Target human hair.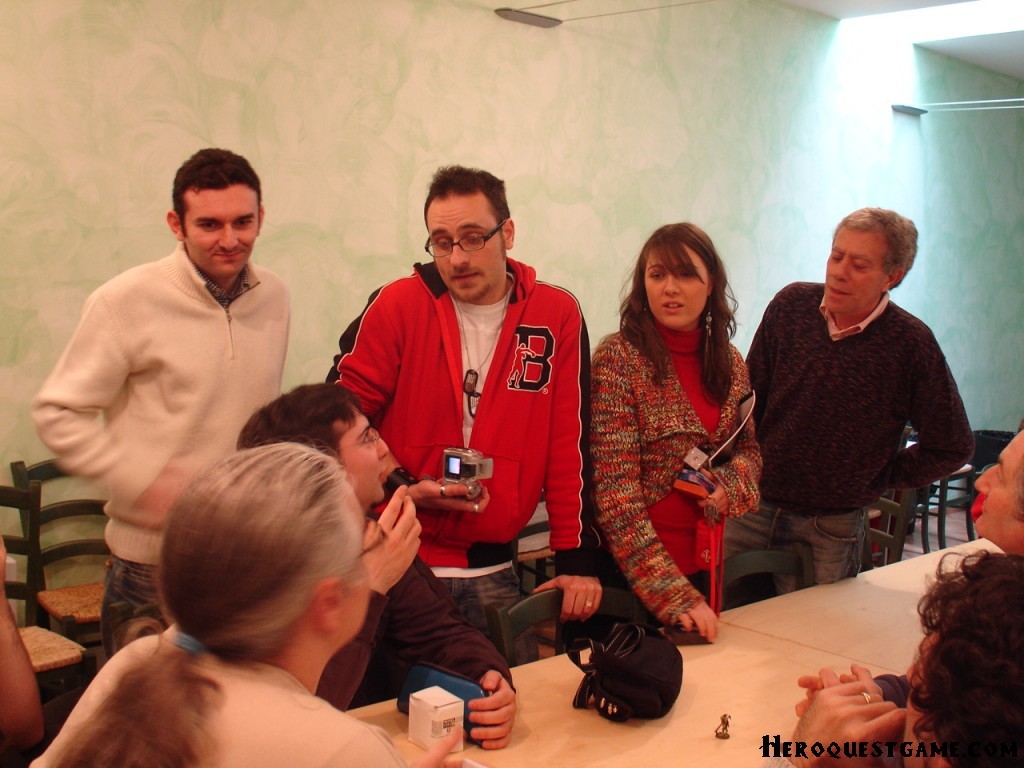
Target region: pyautogui.locateOnScreen(418, 154, 510, 237).
